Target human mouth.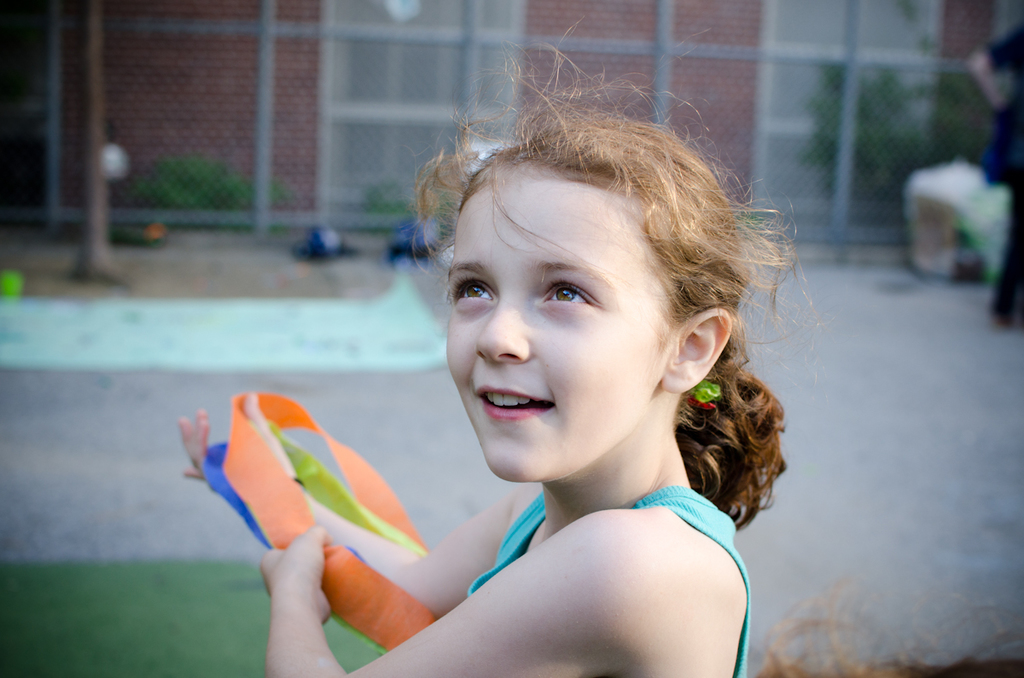
Target region: select_region(474, 384, 583, 447).
